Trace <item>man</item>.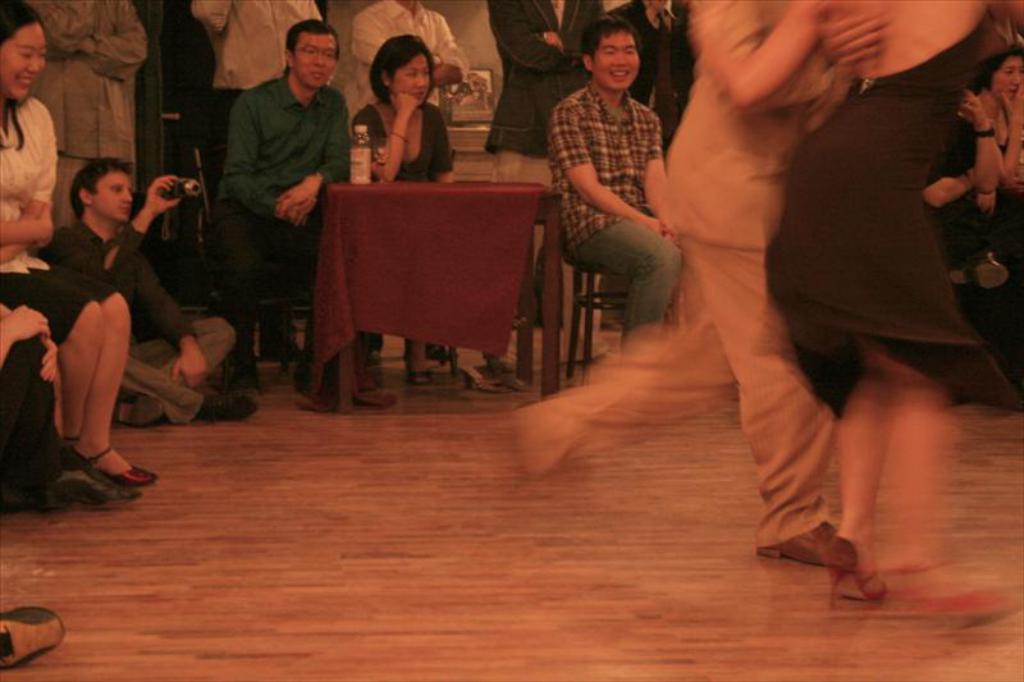
Traced to detection(493, 0, 614, 335).
